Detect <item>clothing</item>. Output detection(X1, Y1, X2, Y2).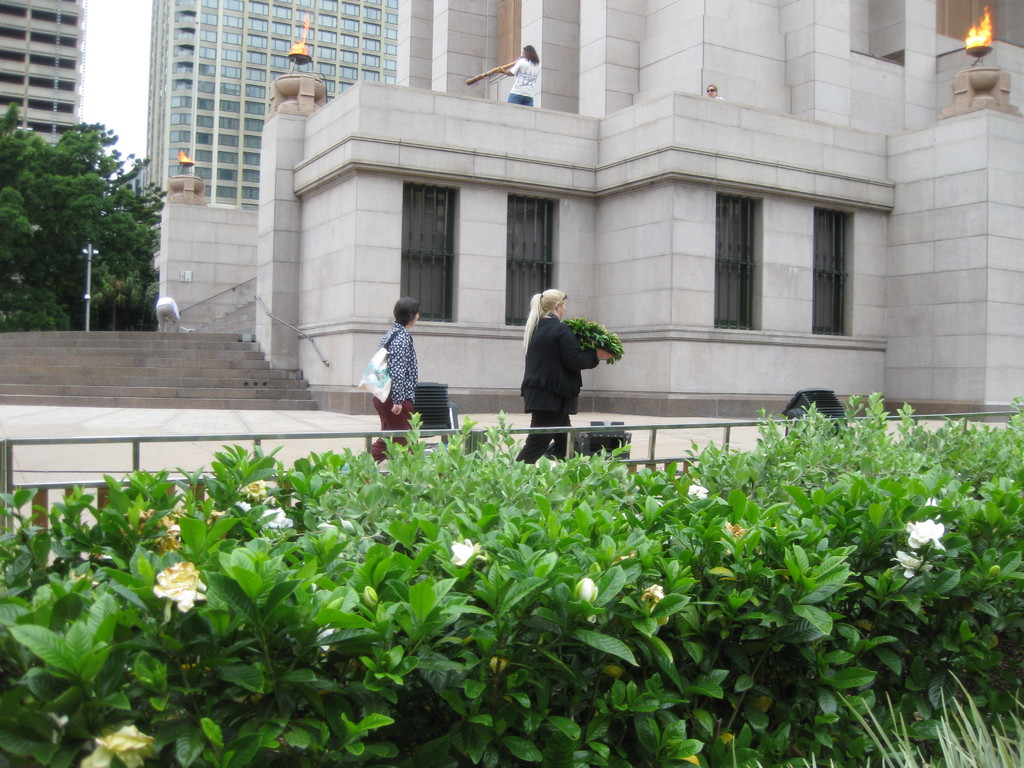
detection(520, 309, 599, 458).
